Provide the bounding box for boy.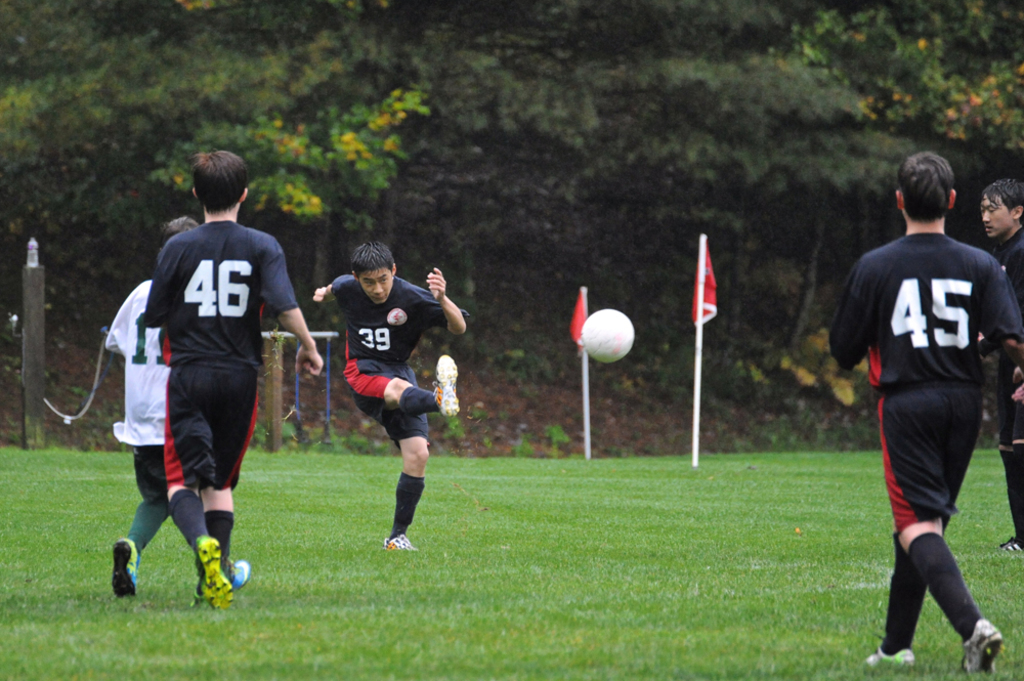
314 240 472 551.
